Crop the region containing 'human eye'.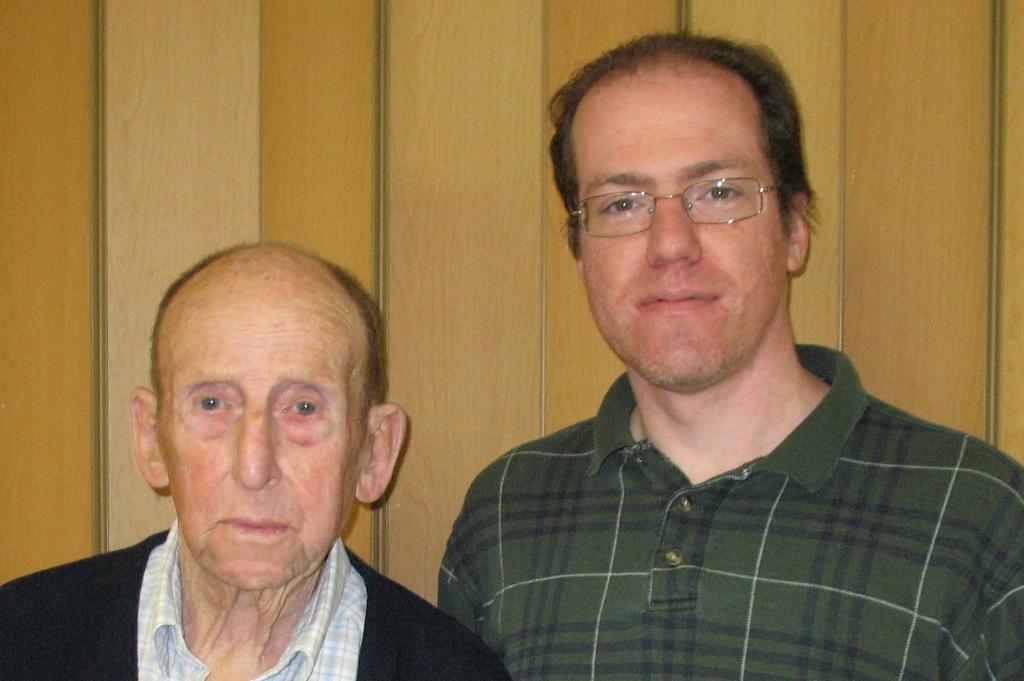
Crop region: left=189, top=387, right=238, bottom=420.
